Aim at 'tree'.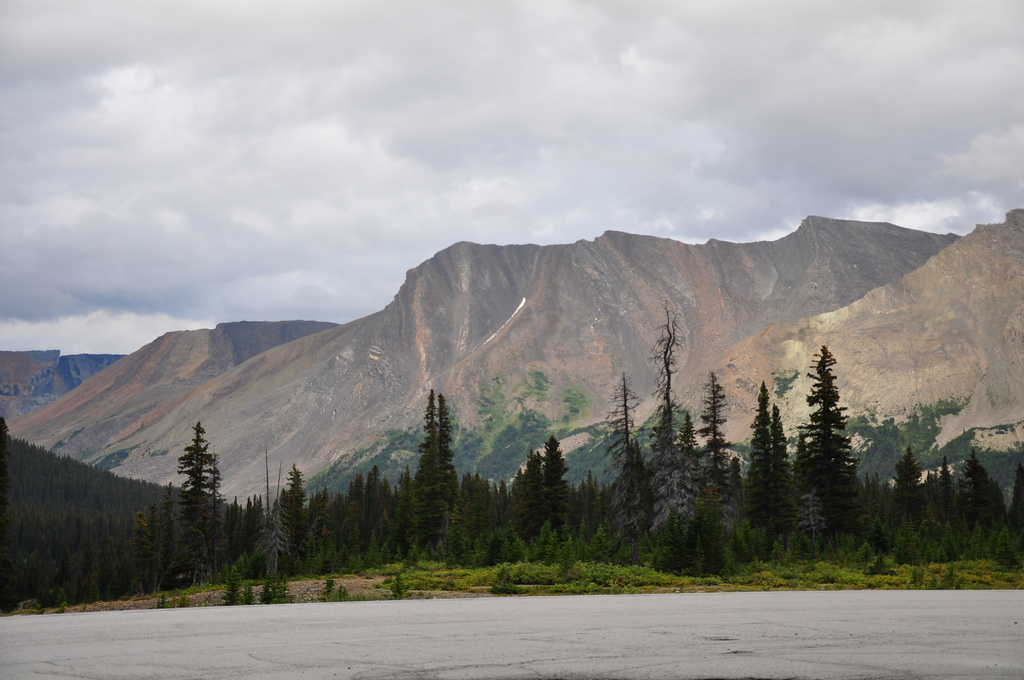
Aimed at {"left": 132, "top": 503, "right": 161, "bottom": 583}.
